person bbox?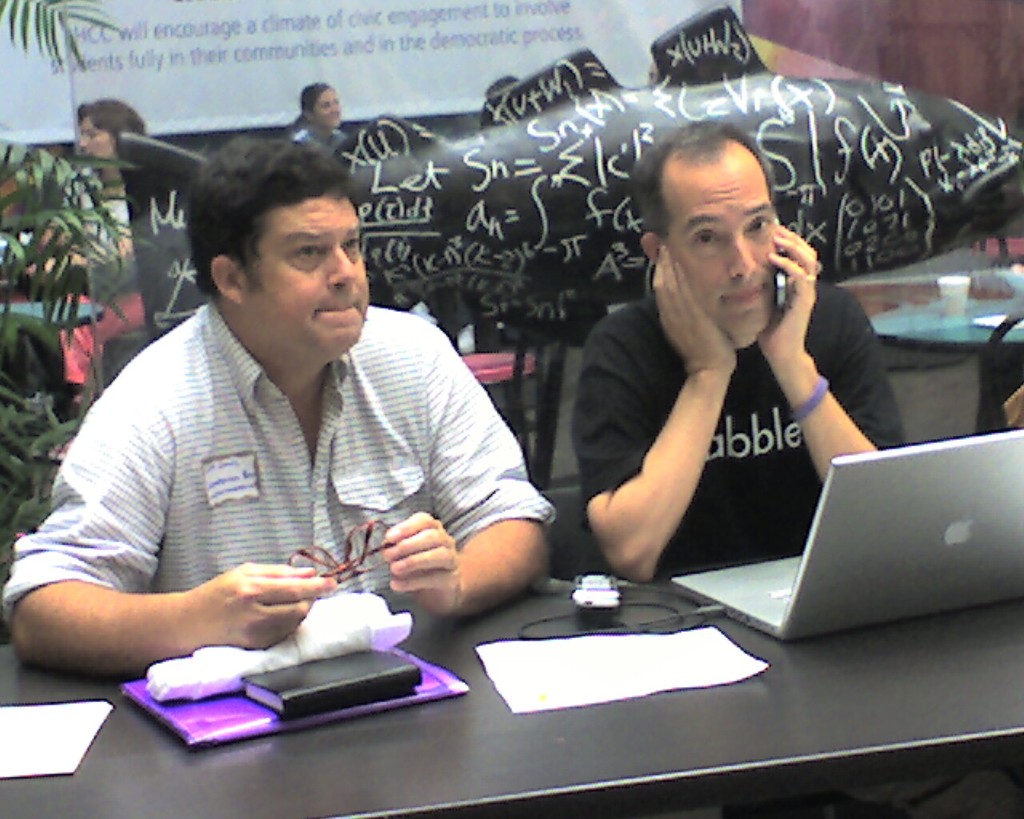
x1=567 y1=125 x2=908 y2=595
